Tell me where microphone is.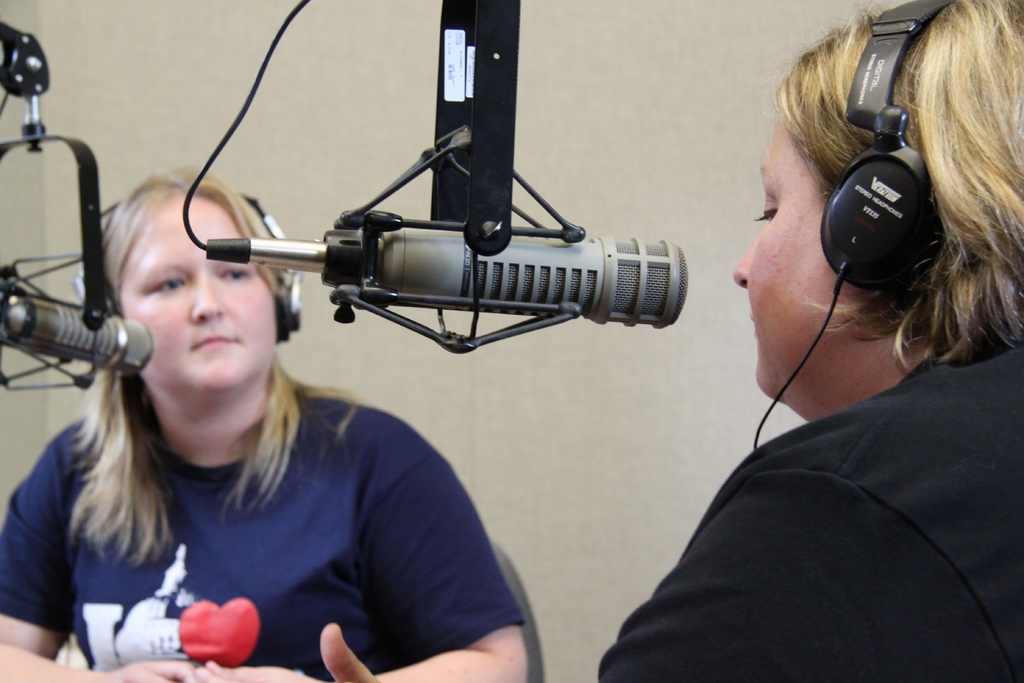
microphone is at 0/294/155/381.
